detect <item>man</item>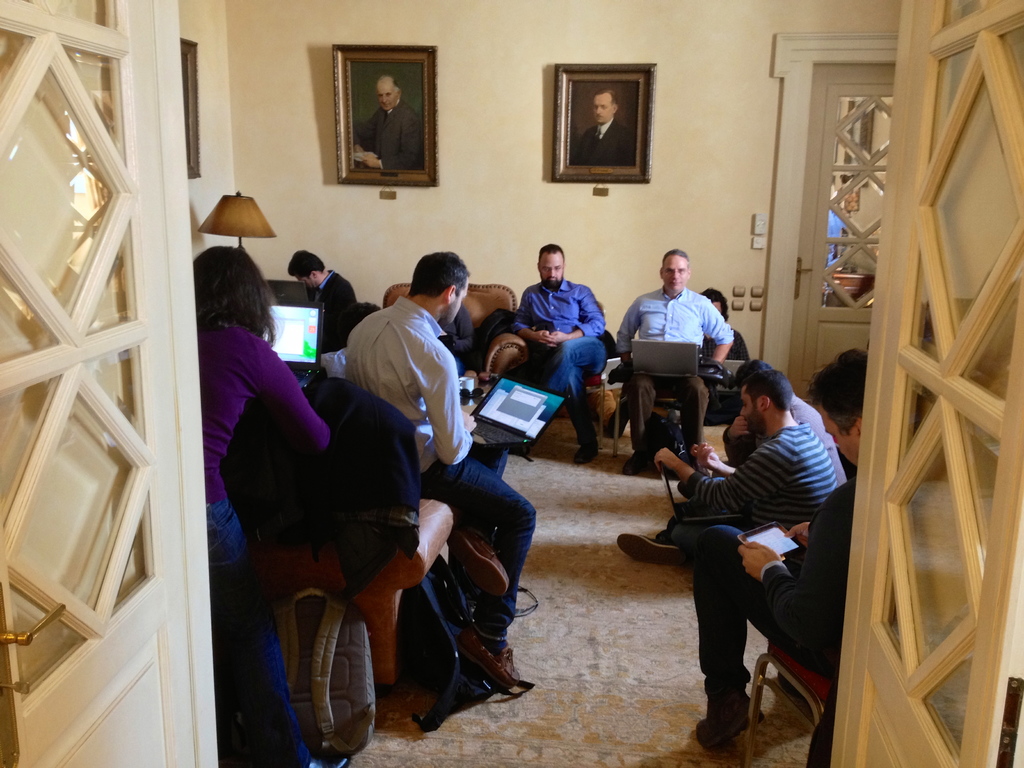
[614, 365, 844, 563]
